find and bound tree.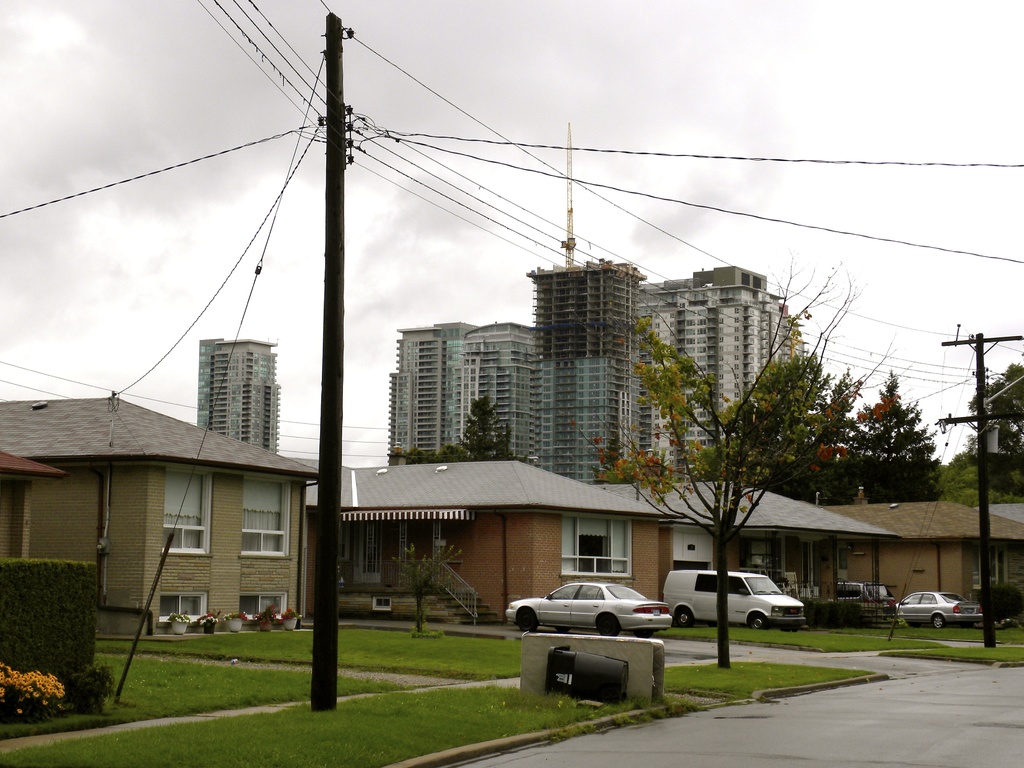
Bound: <bbox>916, 360, 1023, 509</bbox>.
